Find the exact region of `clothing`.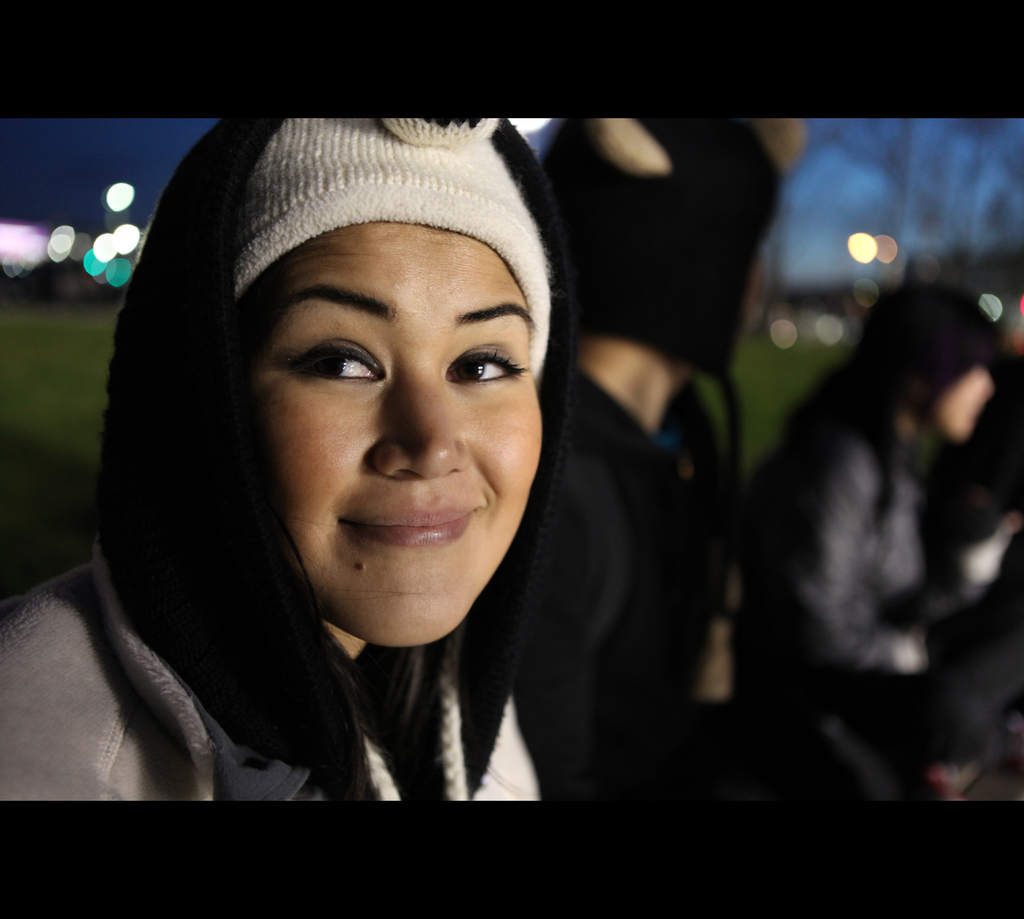
Exact region: {"left": 542, "top": 337, "right": 941, "bottom": 836}.
